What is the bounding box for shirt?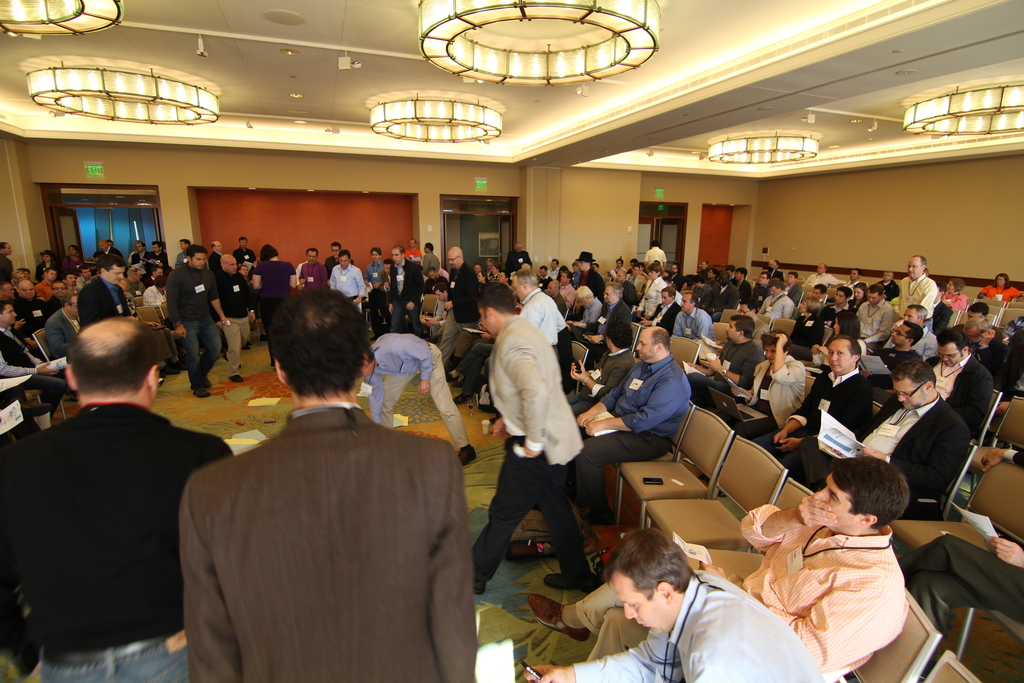
(897,272,938,318).
